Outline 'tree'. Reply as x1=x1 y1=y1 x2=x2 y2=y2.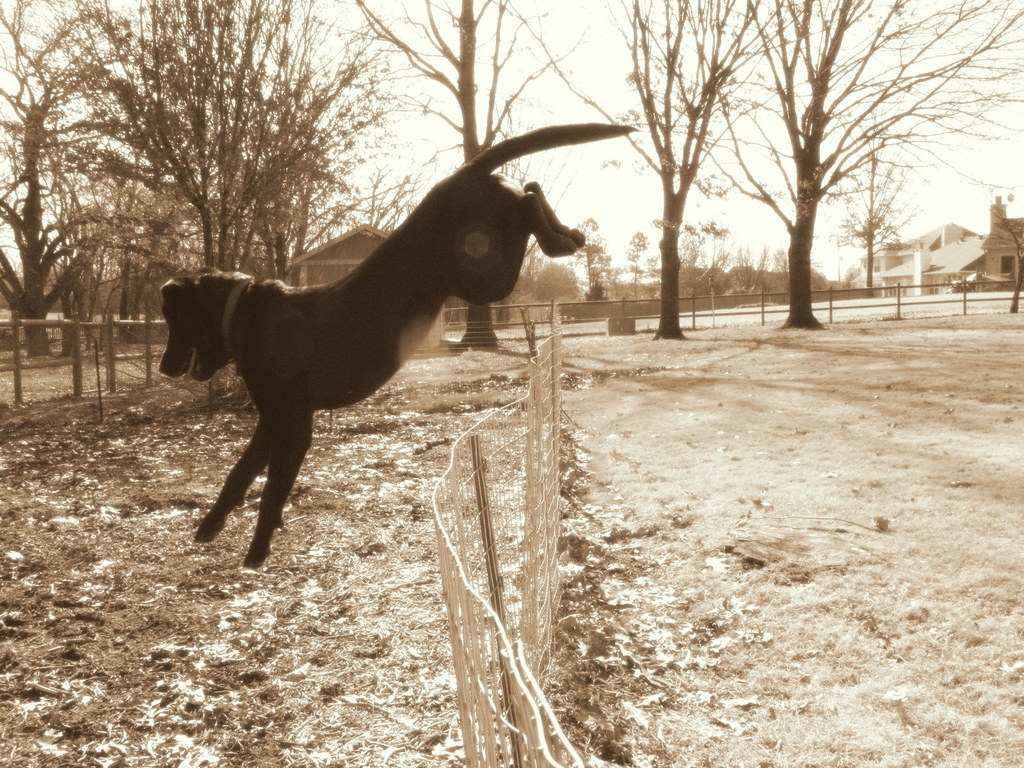
x1=26 y1=42 x2=401 y2=297.
